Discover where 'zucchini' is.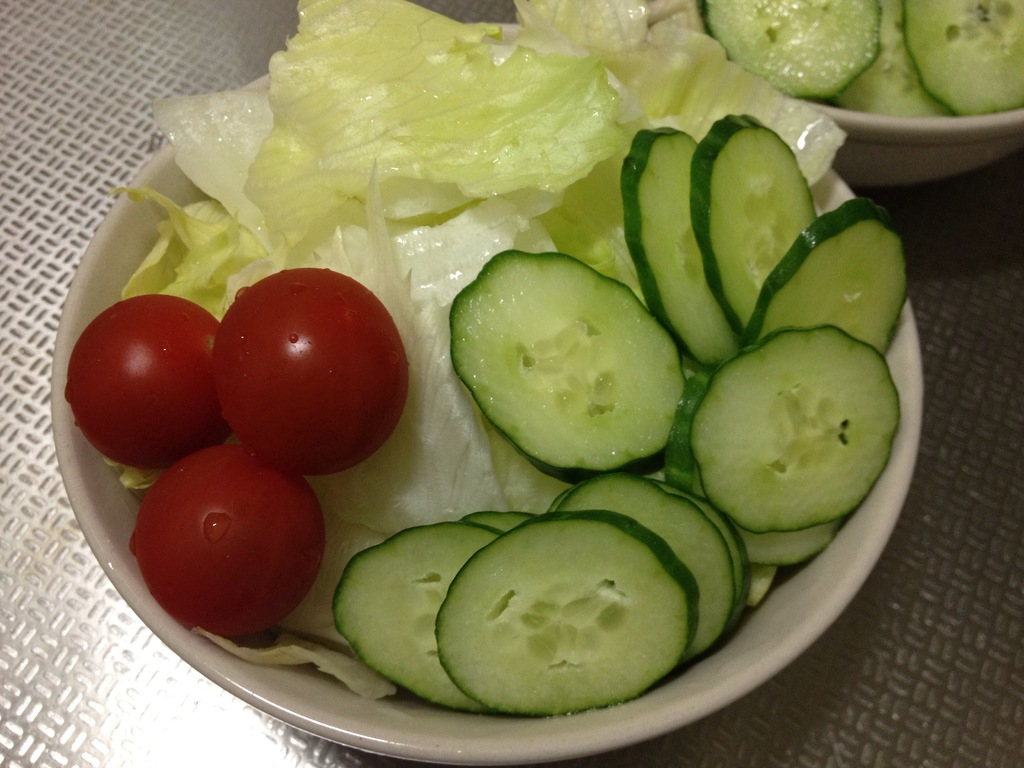
Discovered at Rect(621, 126, 743, 390).
